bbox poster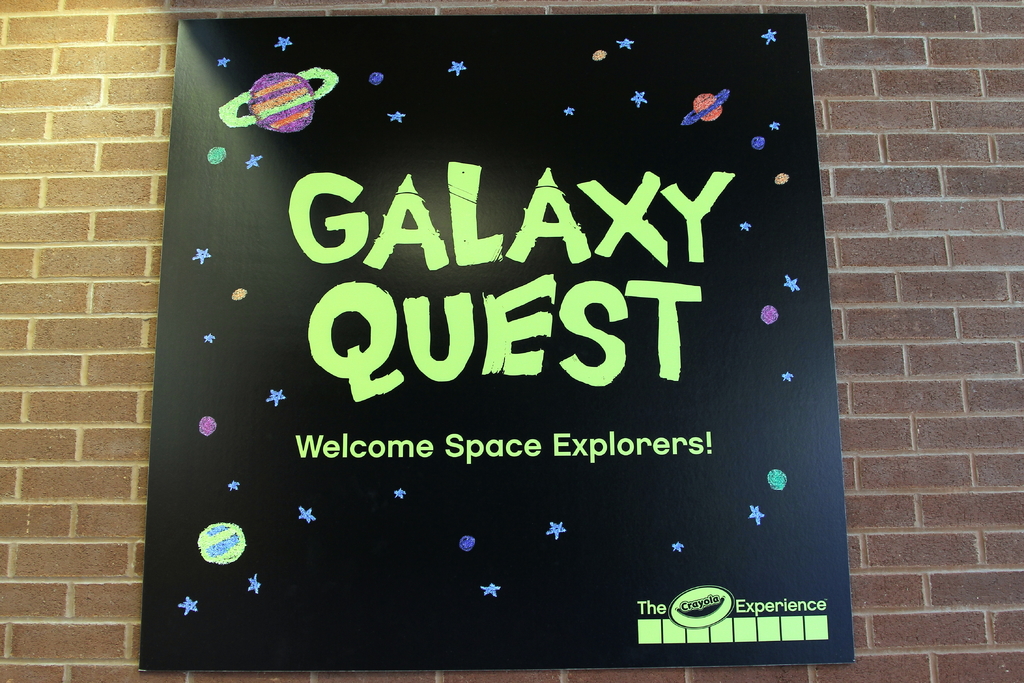
bbox(139, 12, 850, 671)
